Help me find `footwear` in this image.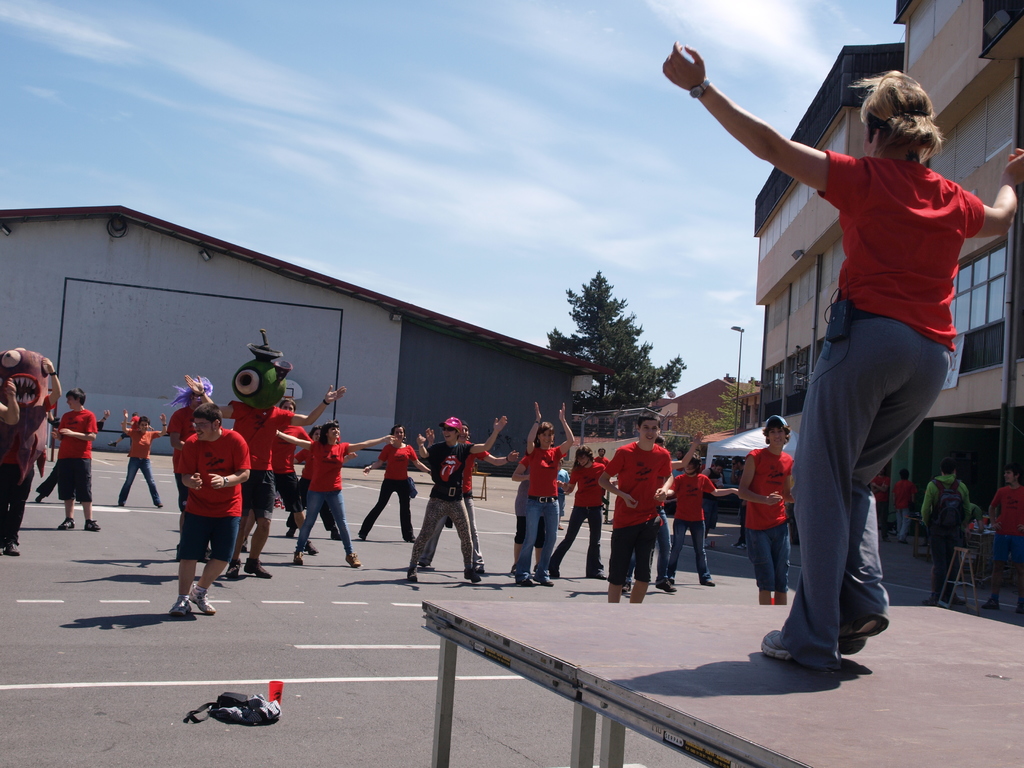
Found it: 703:574:714:584.
